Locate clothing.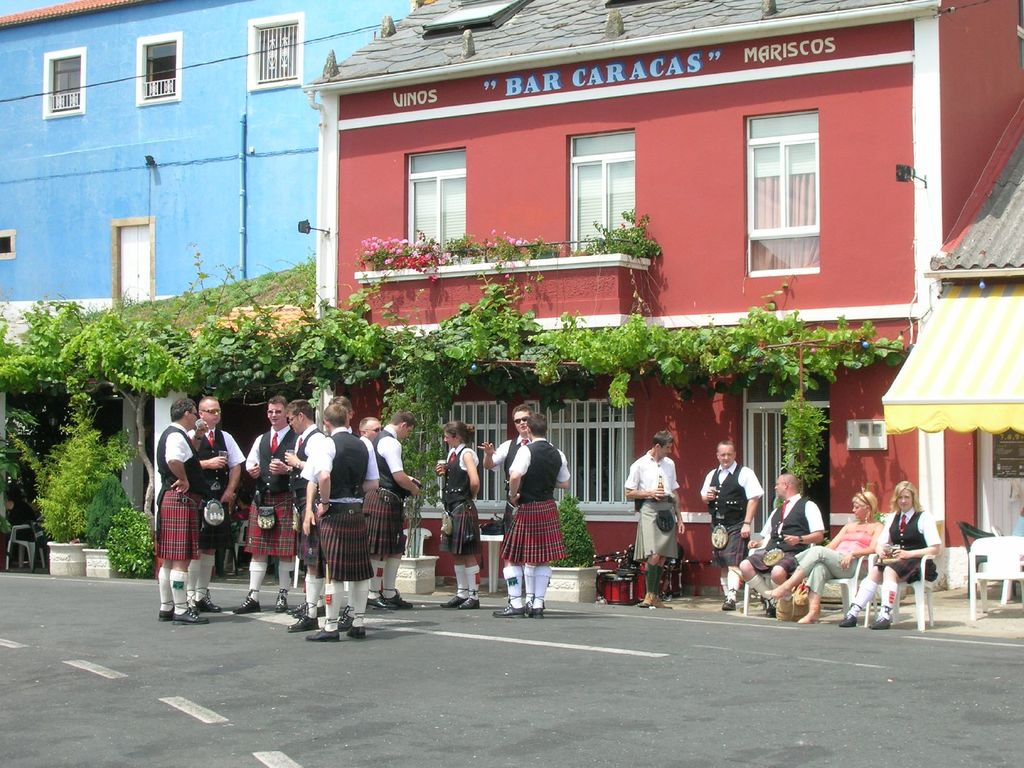
Bounding box: [878, 584, 899, 617].
